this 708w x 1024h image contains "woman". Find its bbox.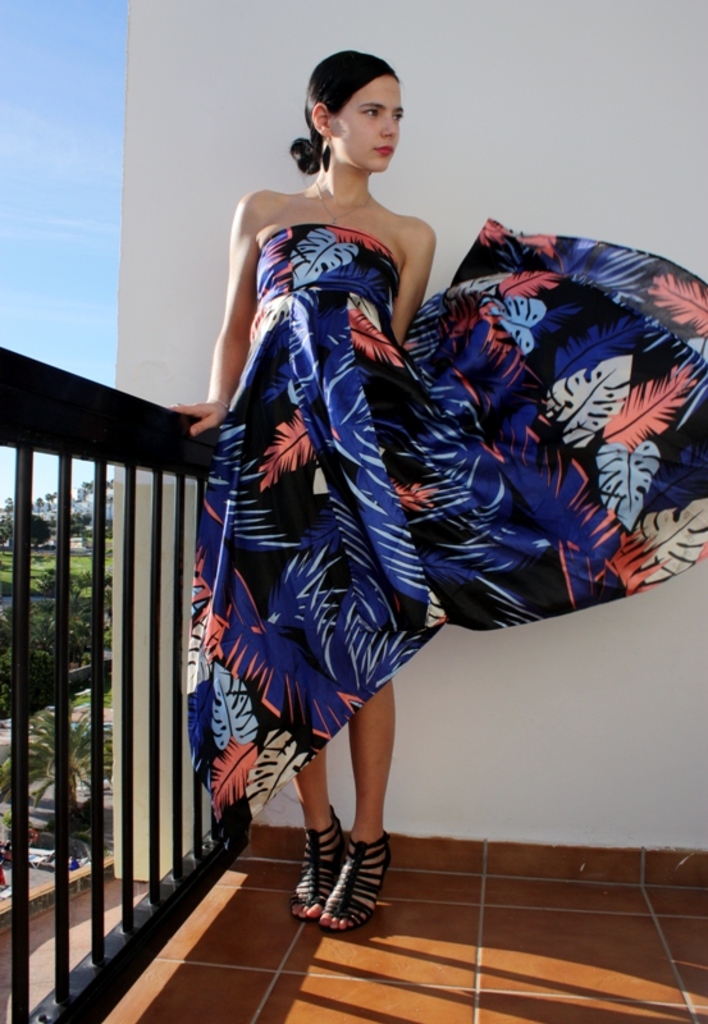
(174, 50, 707, 929).
